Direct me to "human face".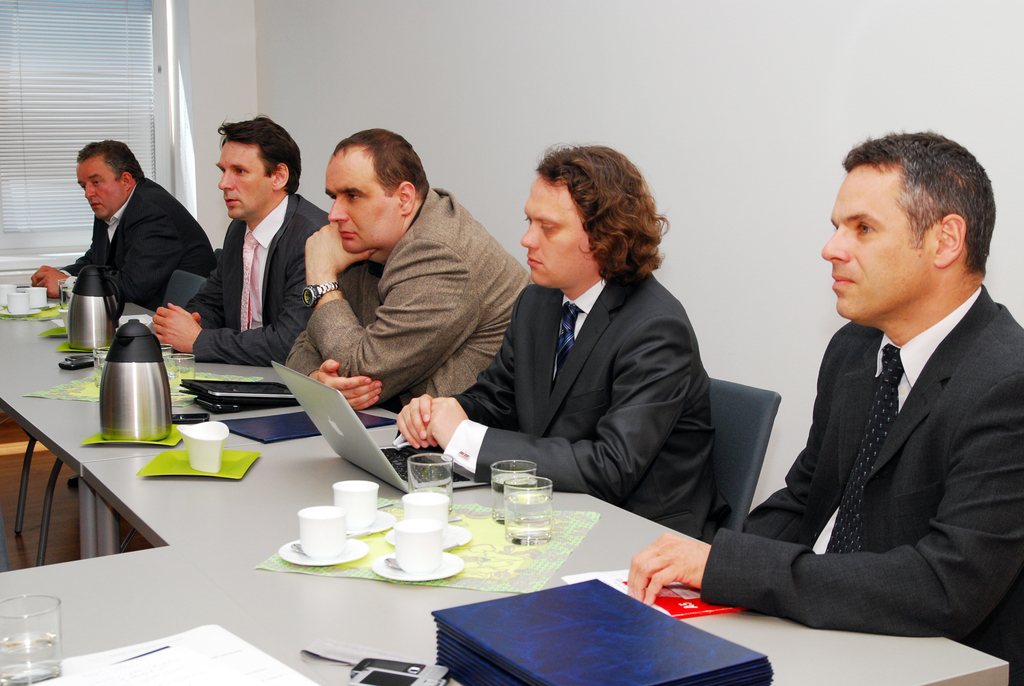
Direction: box=[77, 159, 124, 222].
